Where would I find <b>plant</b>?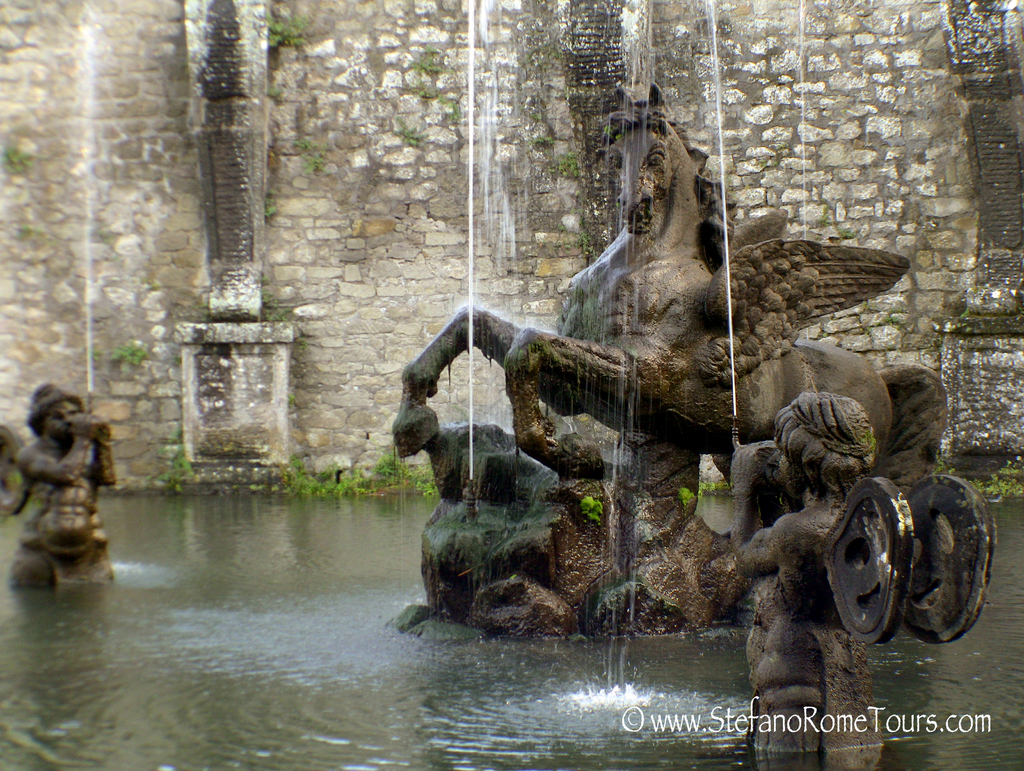
At [106,331,143,369].
